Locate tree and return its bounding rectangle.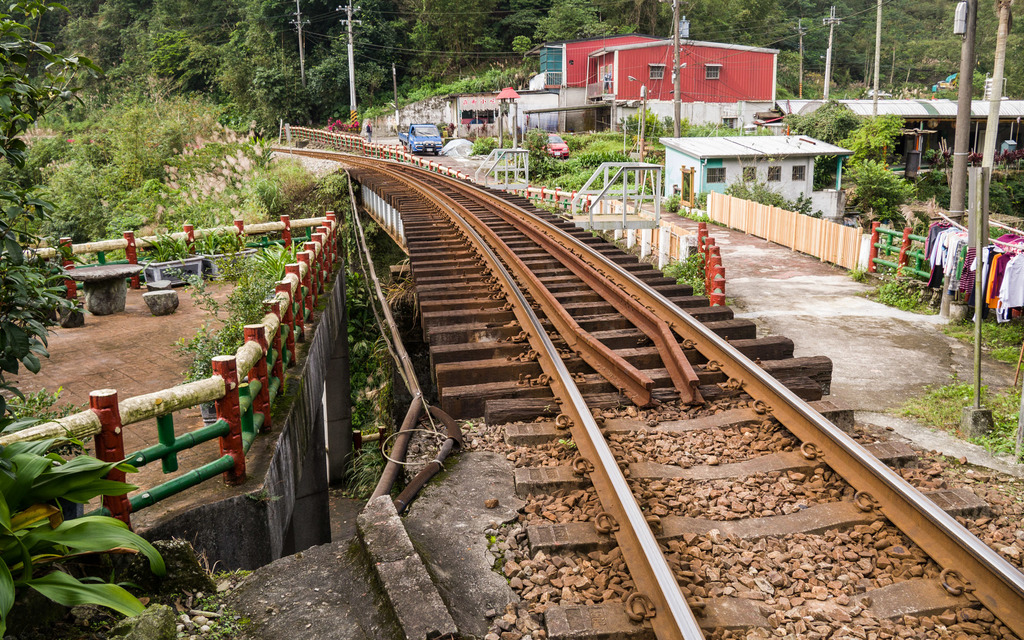
left=0, top=432, right=188, bottom=639.
